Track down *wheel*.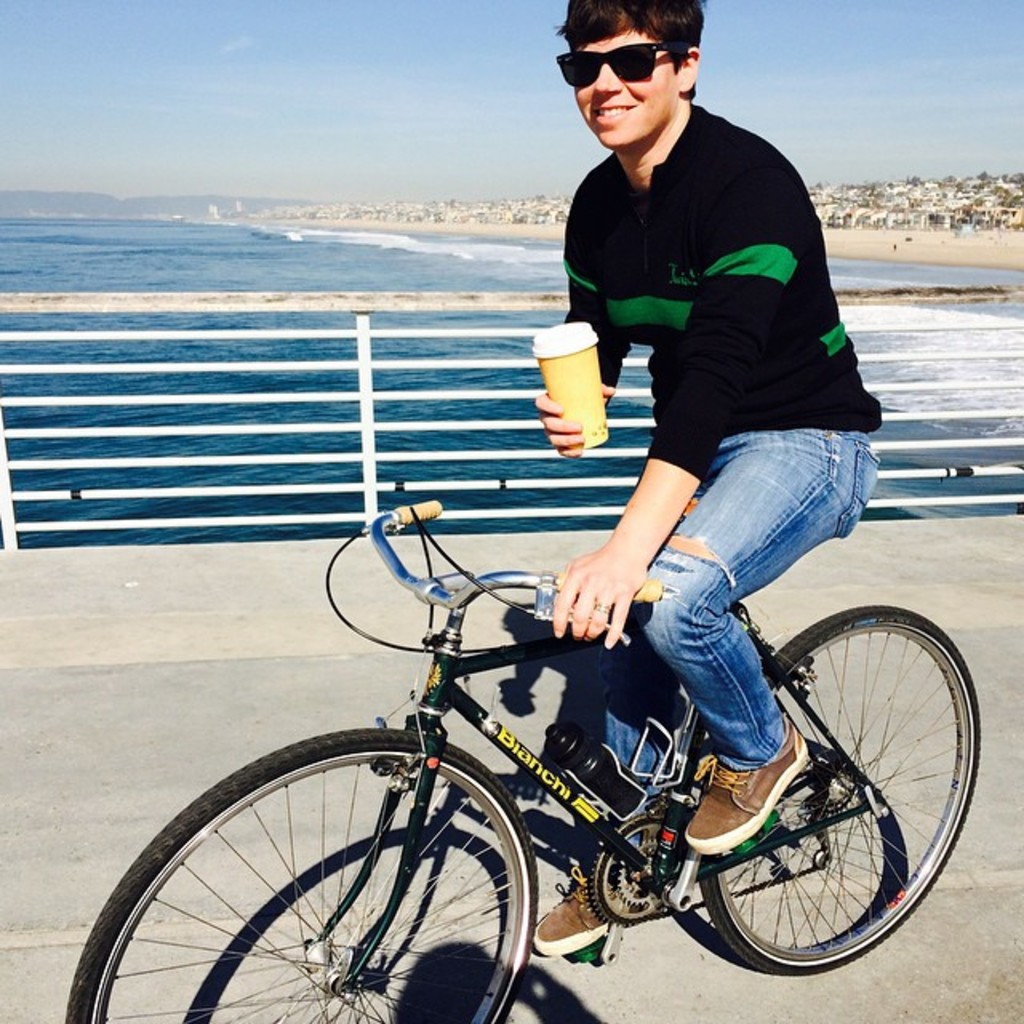
Tracked to 702:602:979:976.
